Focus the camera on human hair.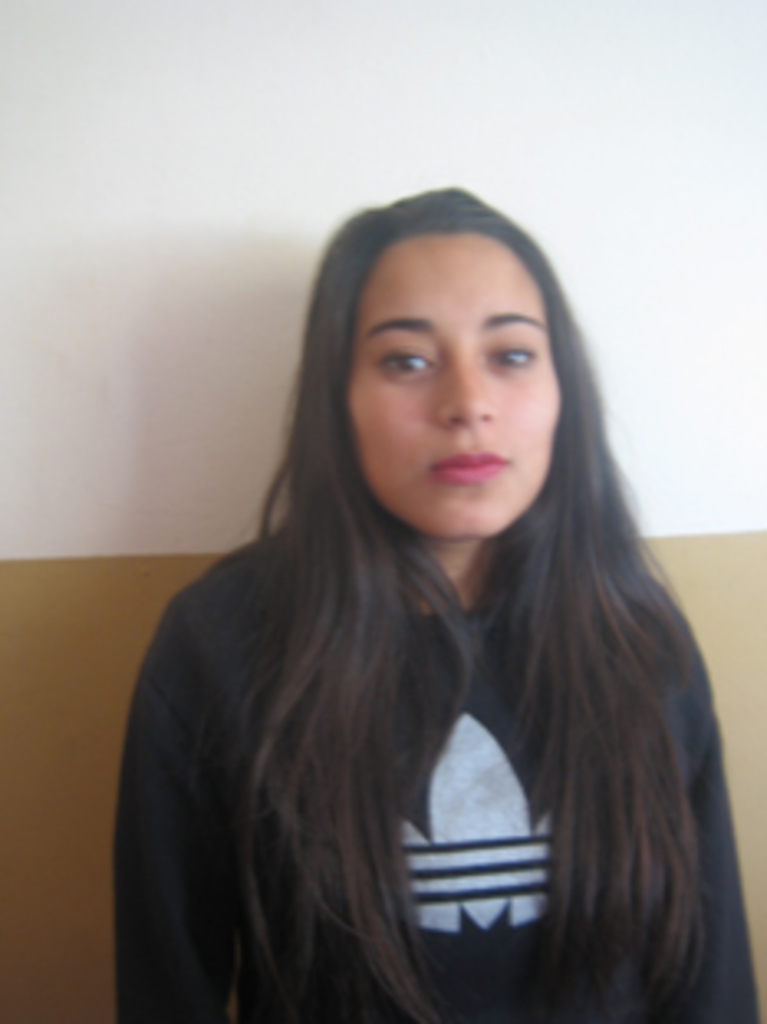
Focus region: l=158, t=178, r=727, b=925.
